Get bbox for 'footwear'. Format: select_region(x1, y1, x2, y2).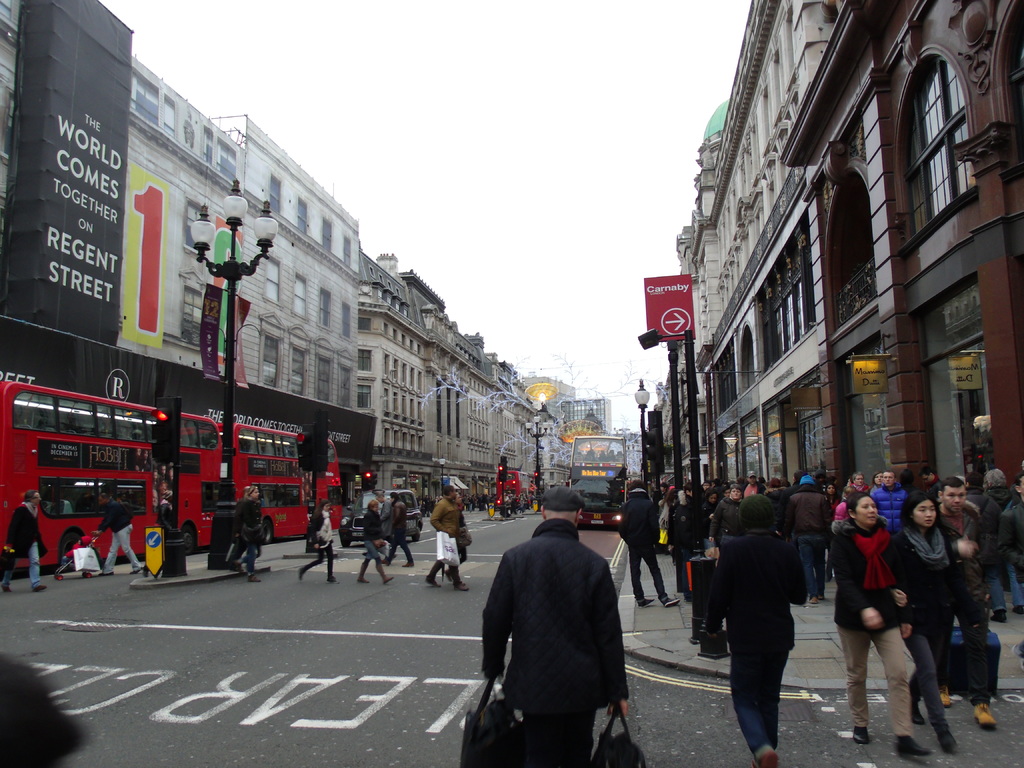
select_region(356, 562, 369, 584).
